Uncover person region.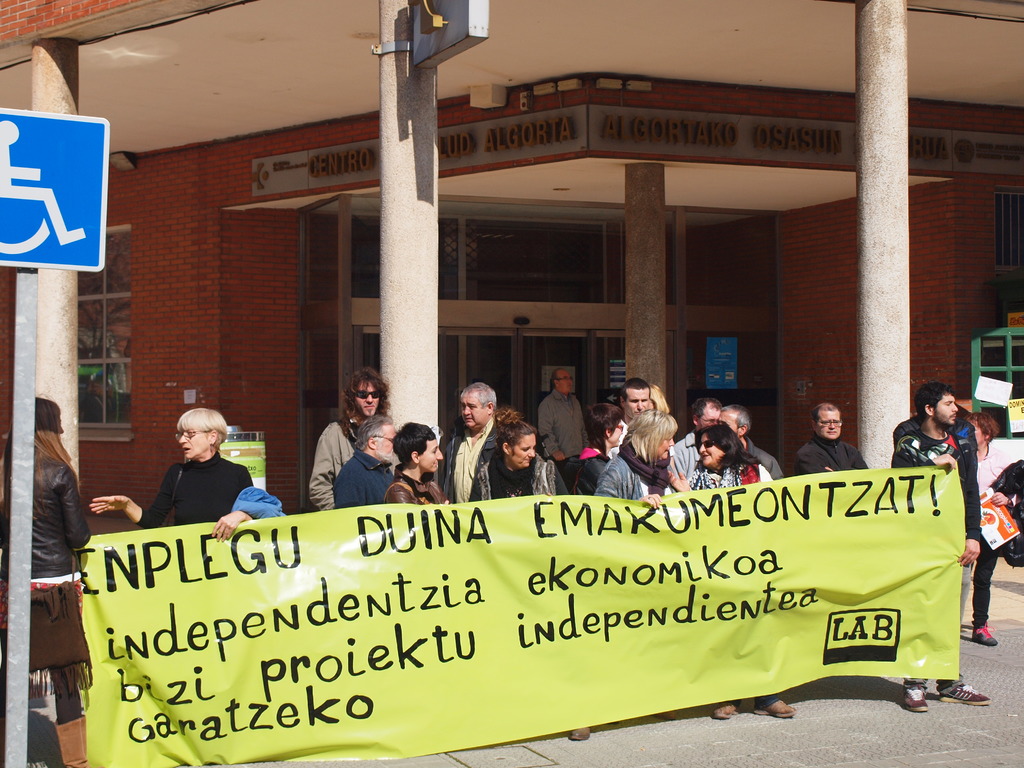
Uncovered: bbox=(618, 375, 653, 433).
